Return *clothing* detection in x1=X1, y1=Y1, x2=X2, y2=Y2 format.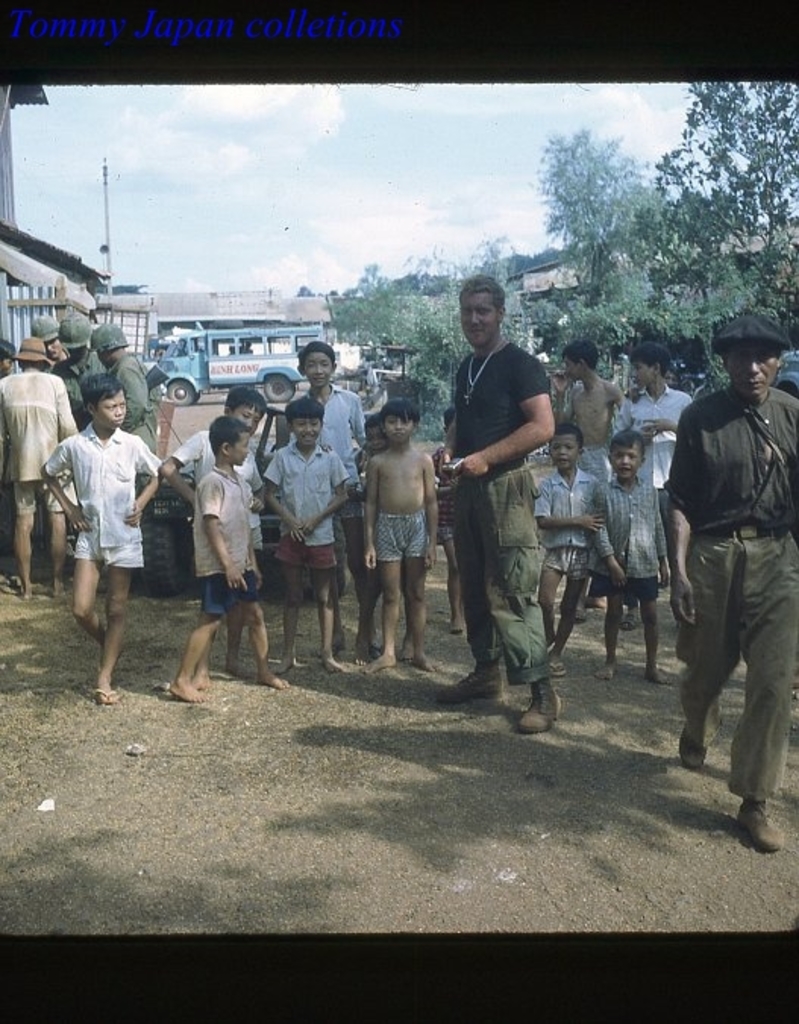
x1=435, y1=341, x2=553, y2=680.
